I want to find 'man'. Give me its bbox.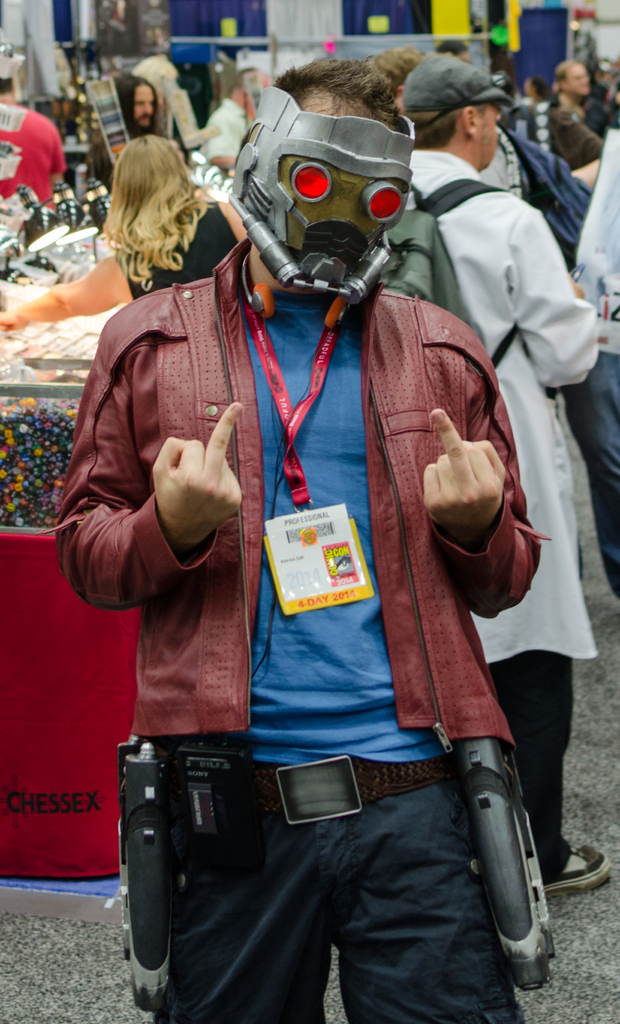
(x1=41, y1=51, x2=550, y2=1023).
